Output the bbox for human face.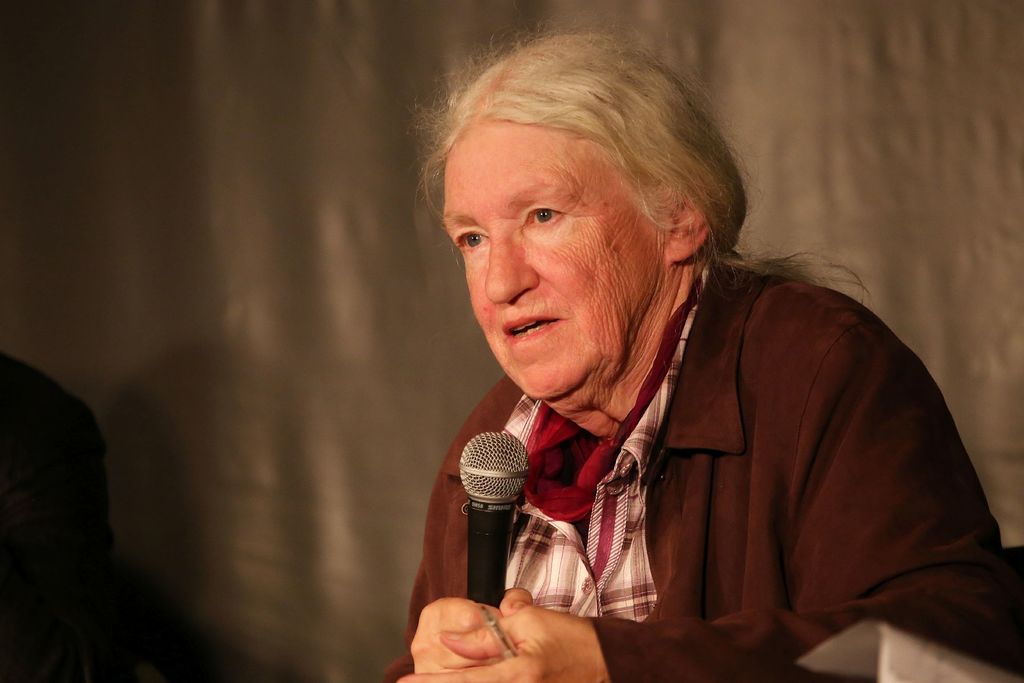
rect(434, 118, 673, 415).
